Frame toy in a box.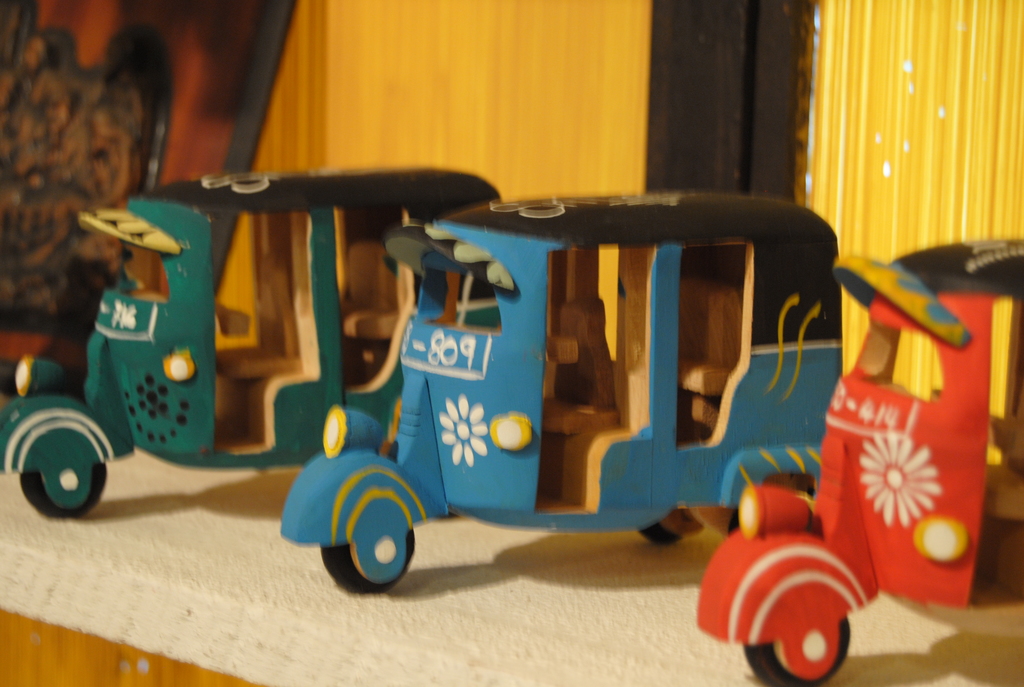
<region>0, 162, 509, 515</region>.
